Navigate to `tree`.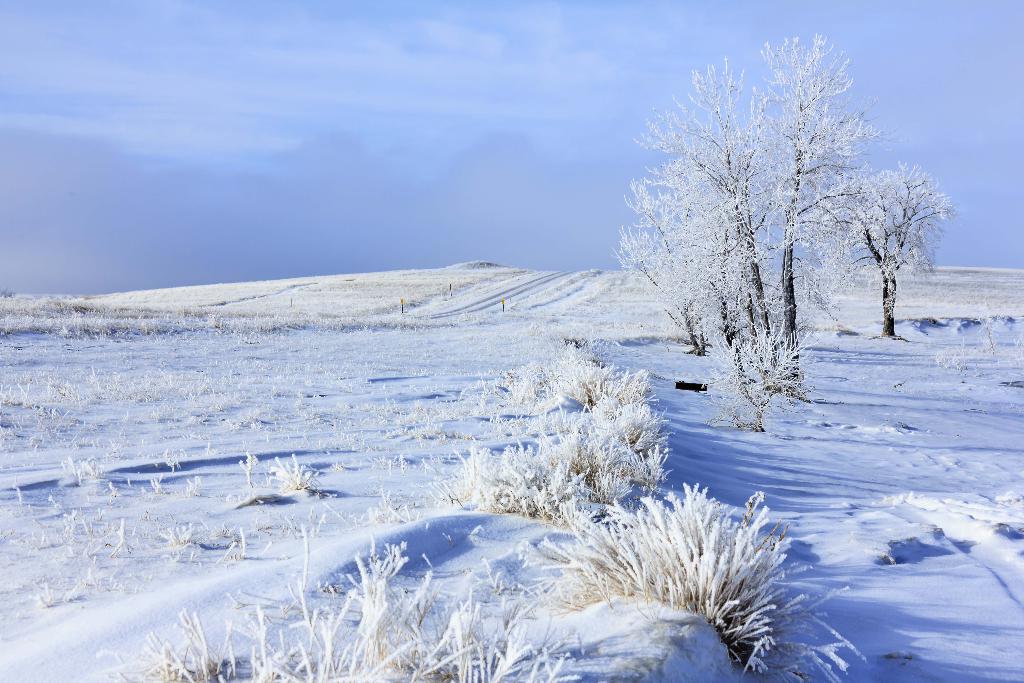
Navigation target: {"left": 800, "top": 160, "right": 957, "bottom": 333}.
